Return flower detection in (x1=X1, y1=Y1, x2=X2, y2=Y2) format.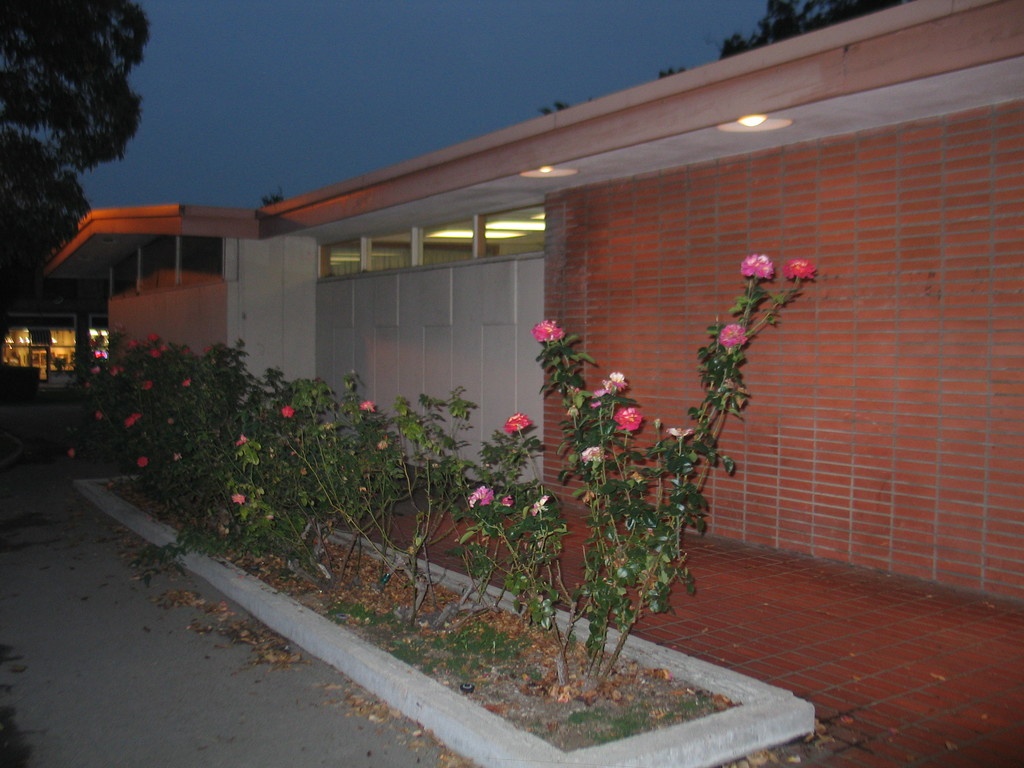
(x1=614, y1=406, x2=645, y2=433).
